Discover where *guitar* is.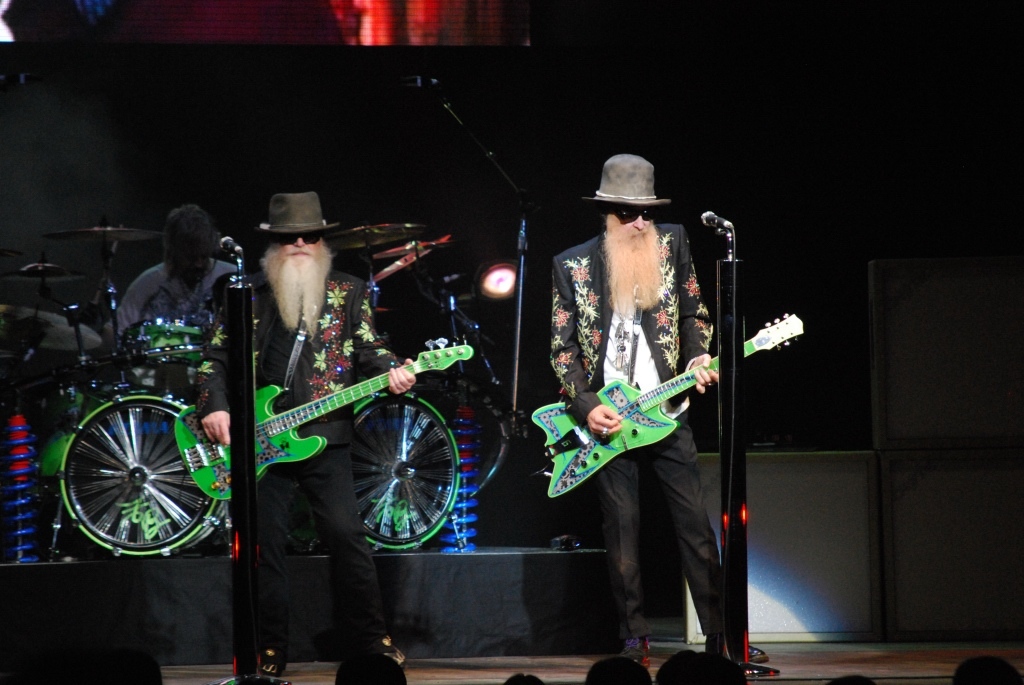
Discovered at (x1=190, y1=340, x2=406, y2=507).
